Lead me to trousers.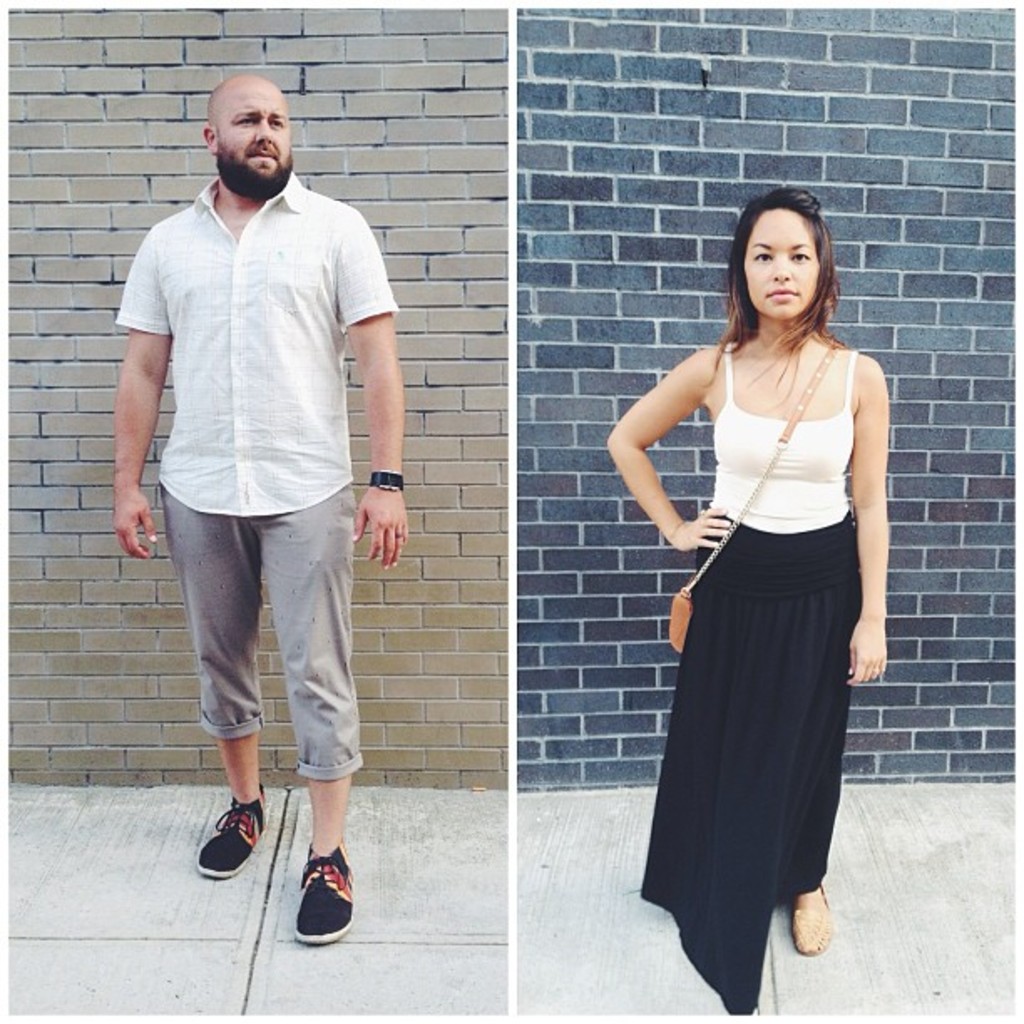
Lead to bbox(161, 480, 365, 778).
